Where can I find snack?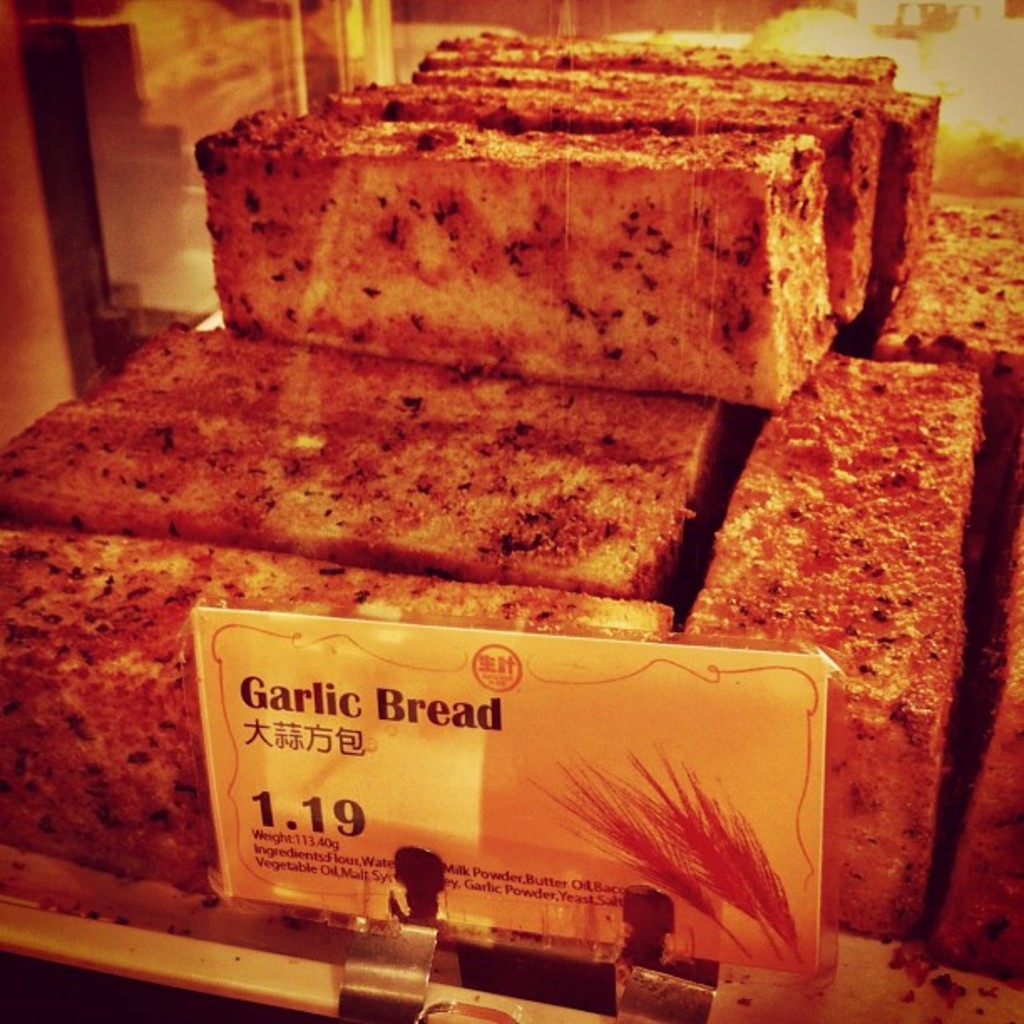
You can find it at crop(0, 527, 678, 893).
